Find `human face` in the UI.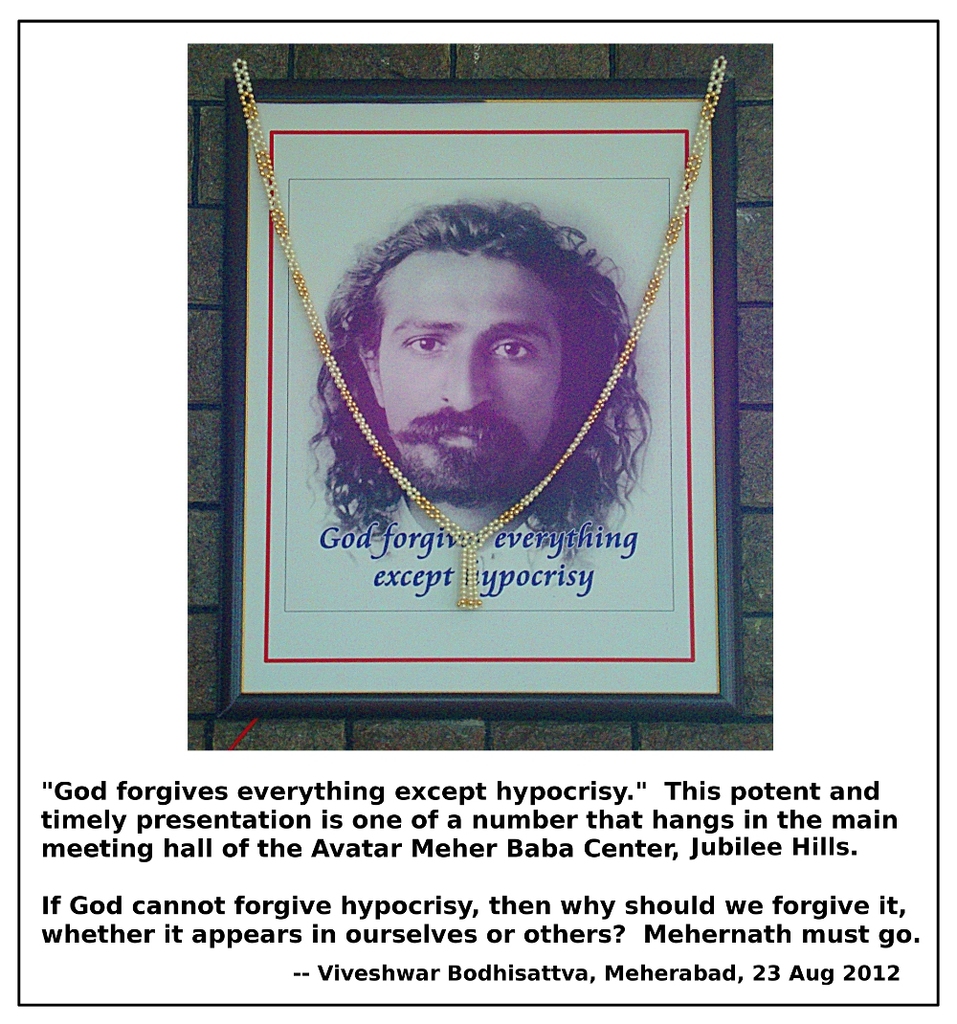
UI element at (x1=374, y1=253, x2=566, y2=501).
